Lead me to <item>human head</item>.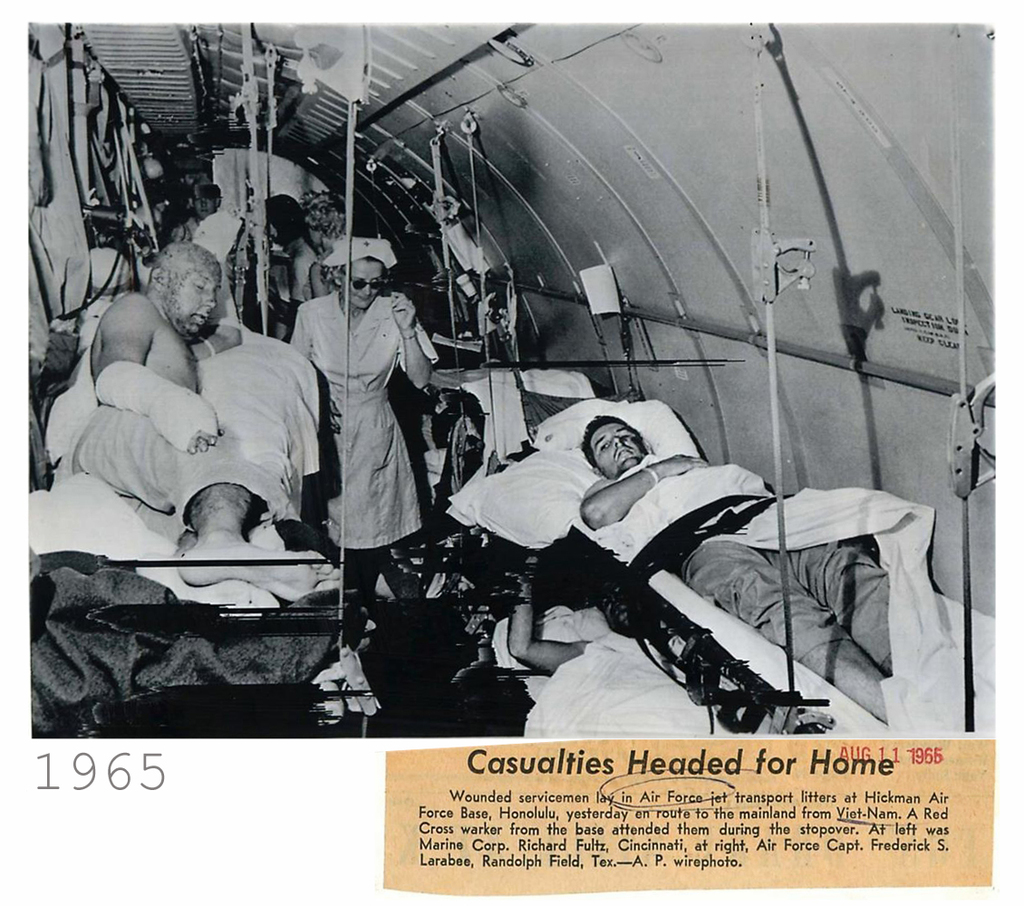
Lead to 326/236/397/312.
